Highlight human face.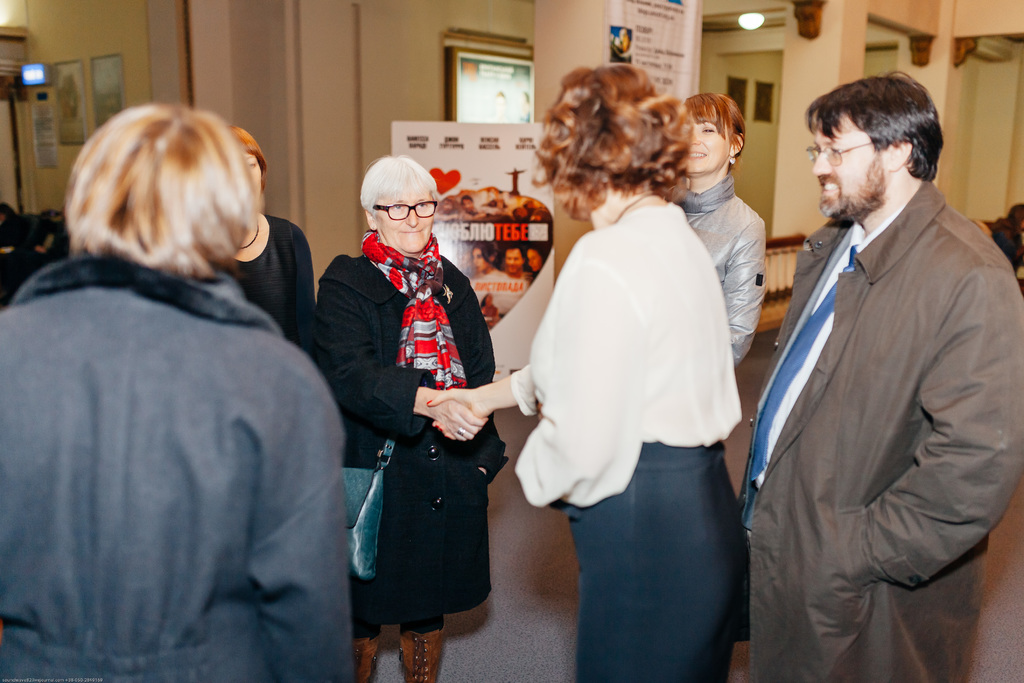
Highlighted region: (x1=815, y1=109, x2=892, y2=208).
